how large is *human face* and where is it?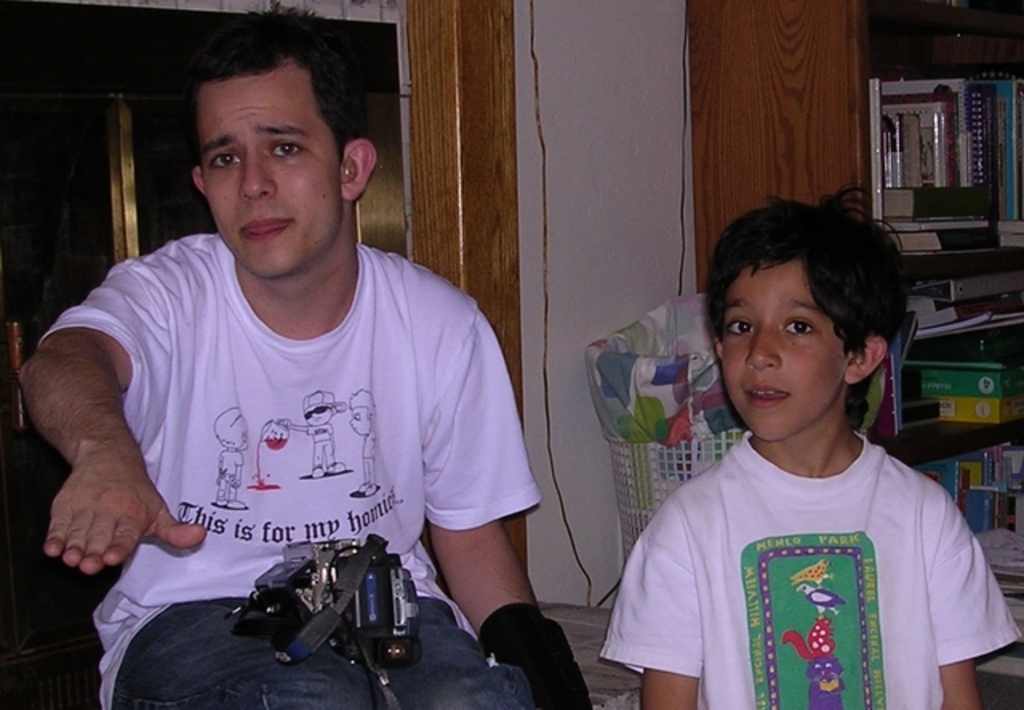
Bounding box: bbox=(203, 64, 346, 281).
